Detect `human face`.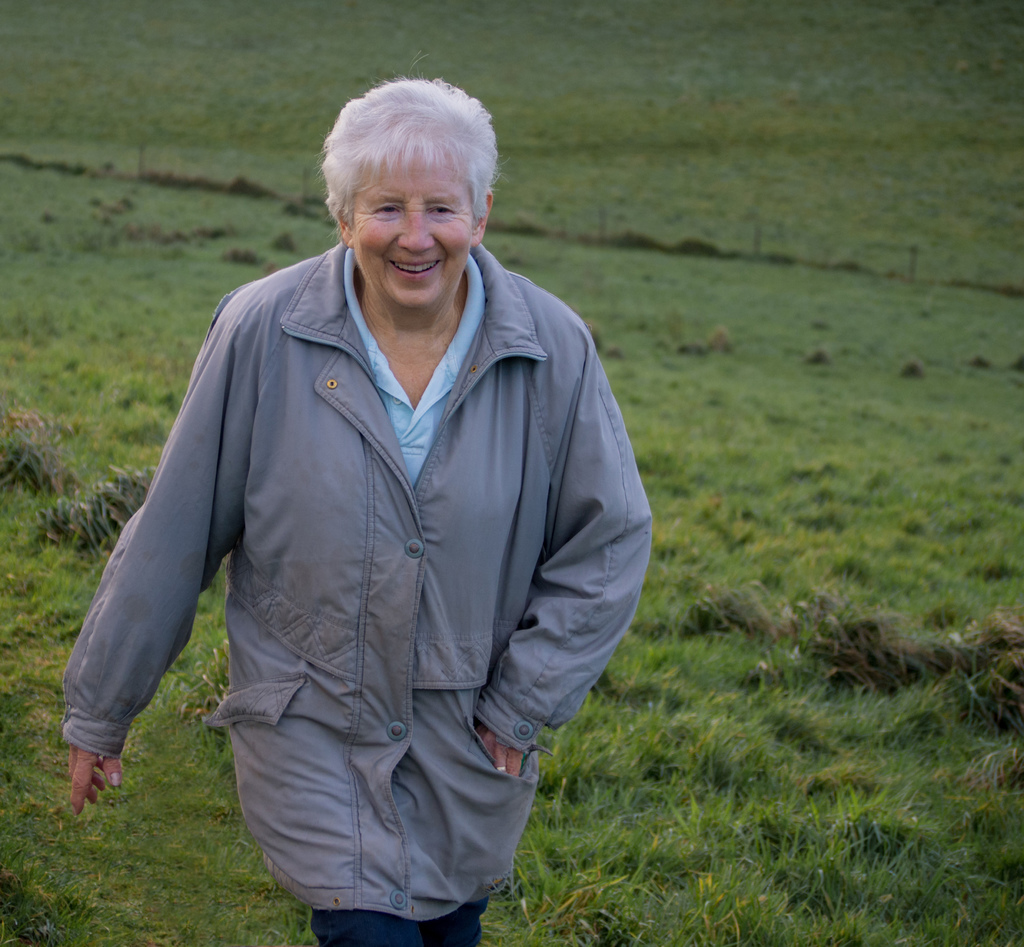
Detected at left=350, top=156, right=476, bottom=313.
